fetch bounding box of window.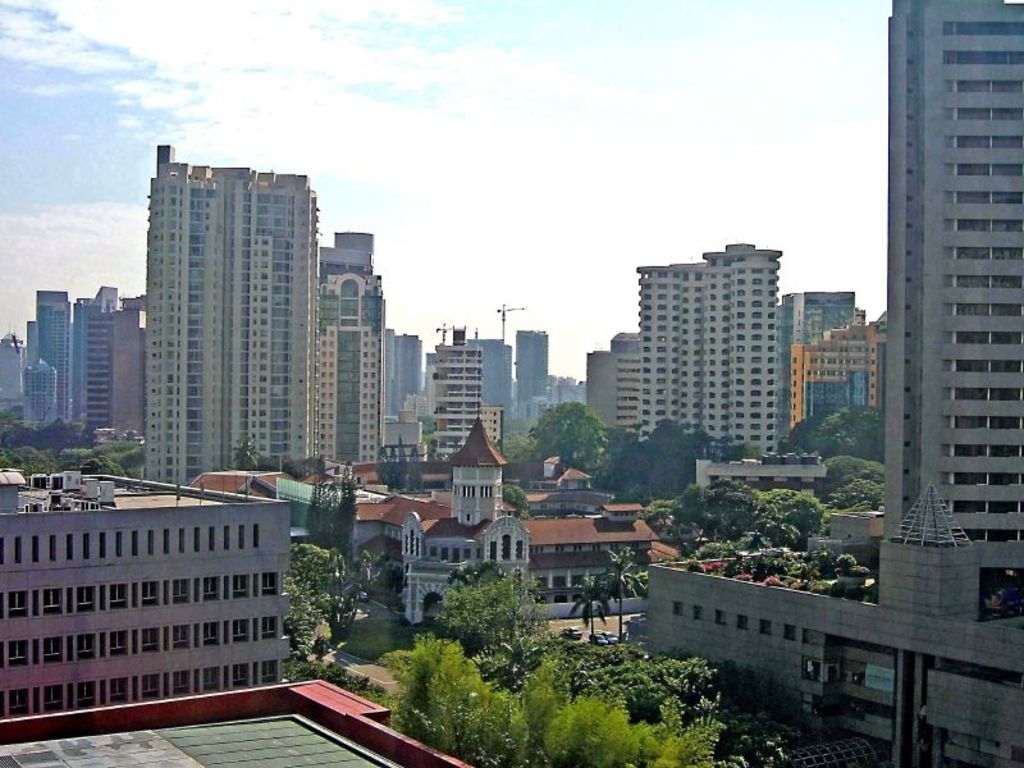
Bbox: 205,577,221,600.
